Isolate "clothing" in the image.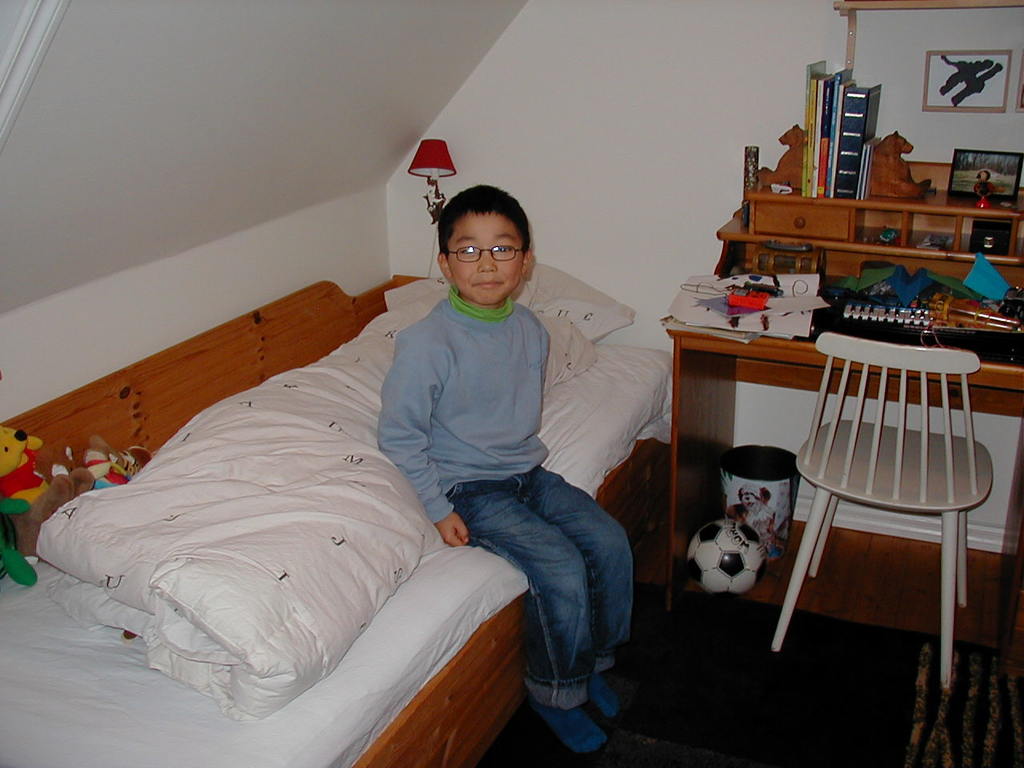
Isolated region: [374, 296, 554, 525].
